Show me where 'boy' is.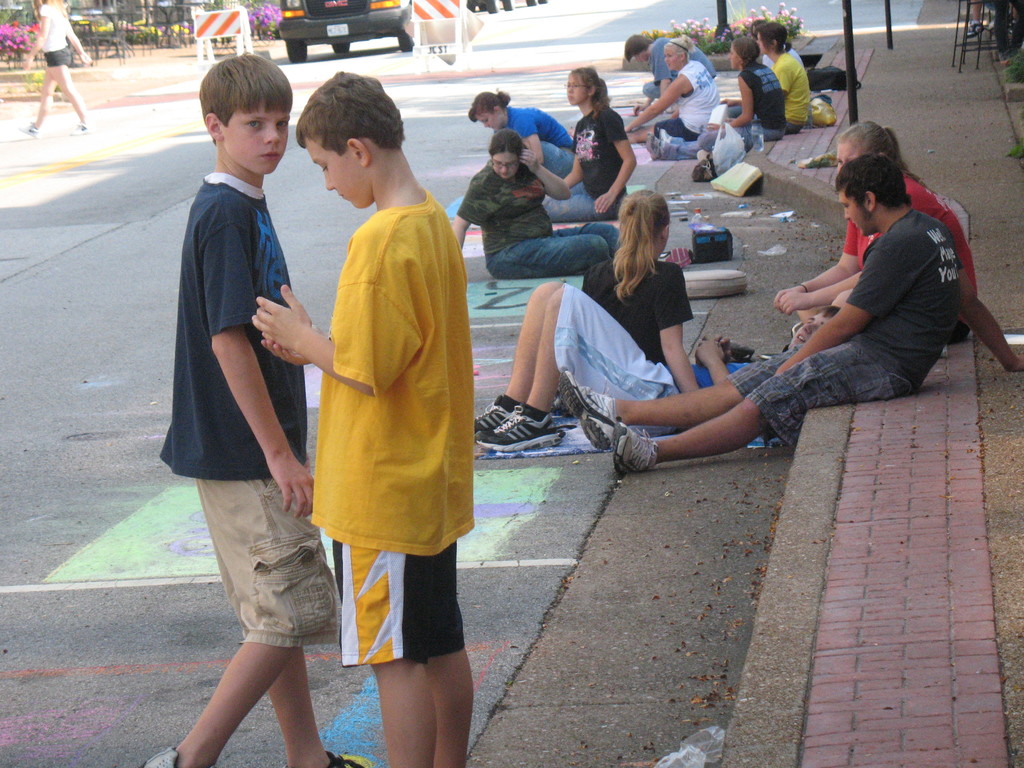
'boy' is at 624,29,716,111.
